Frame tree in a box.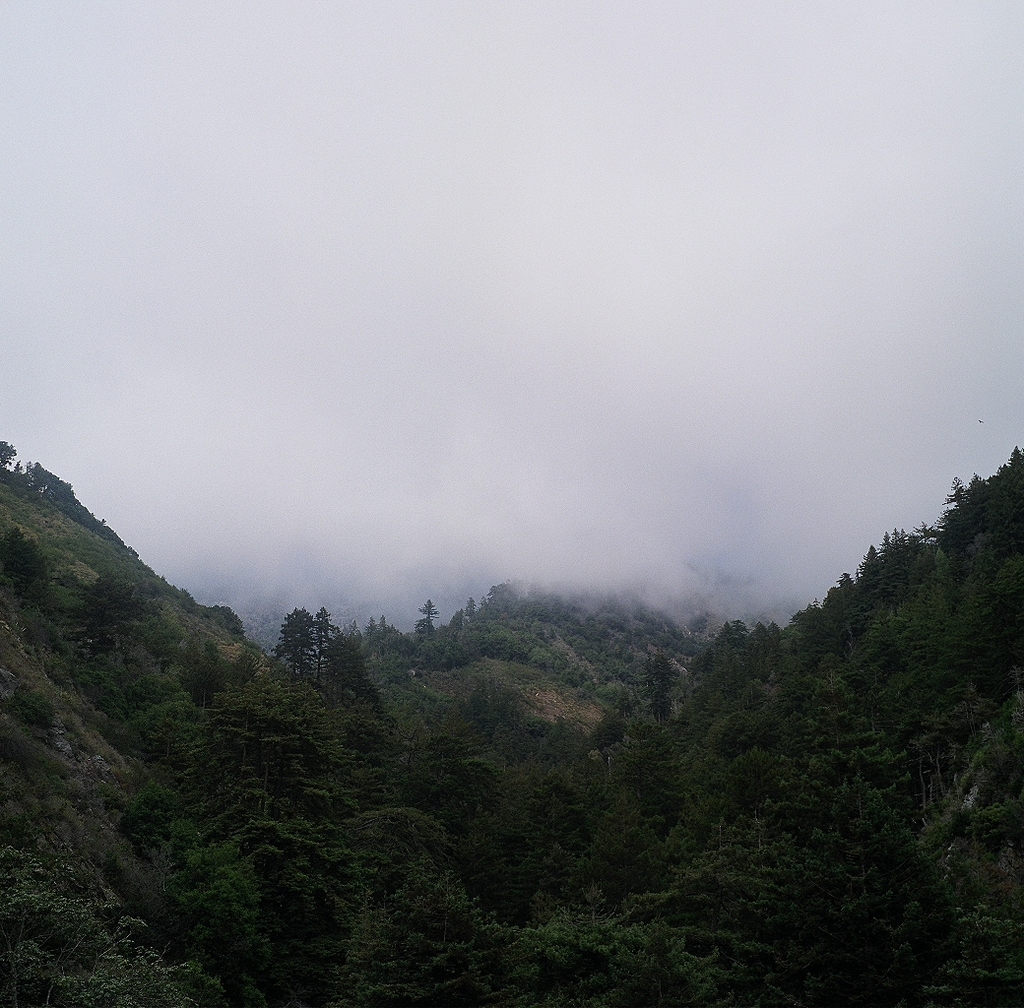
bbox=[241, 608, 349, 718].
